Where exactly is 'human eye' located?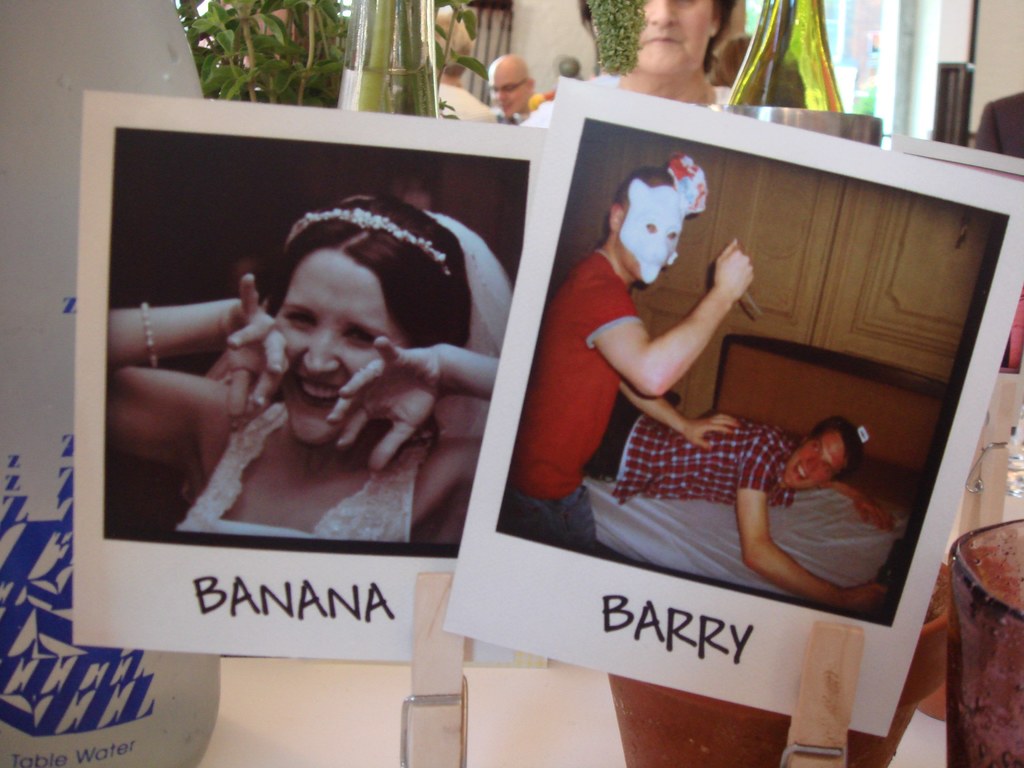
Its bounding box is bbox(669, 231, 677, 242).
